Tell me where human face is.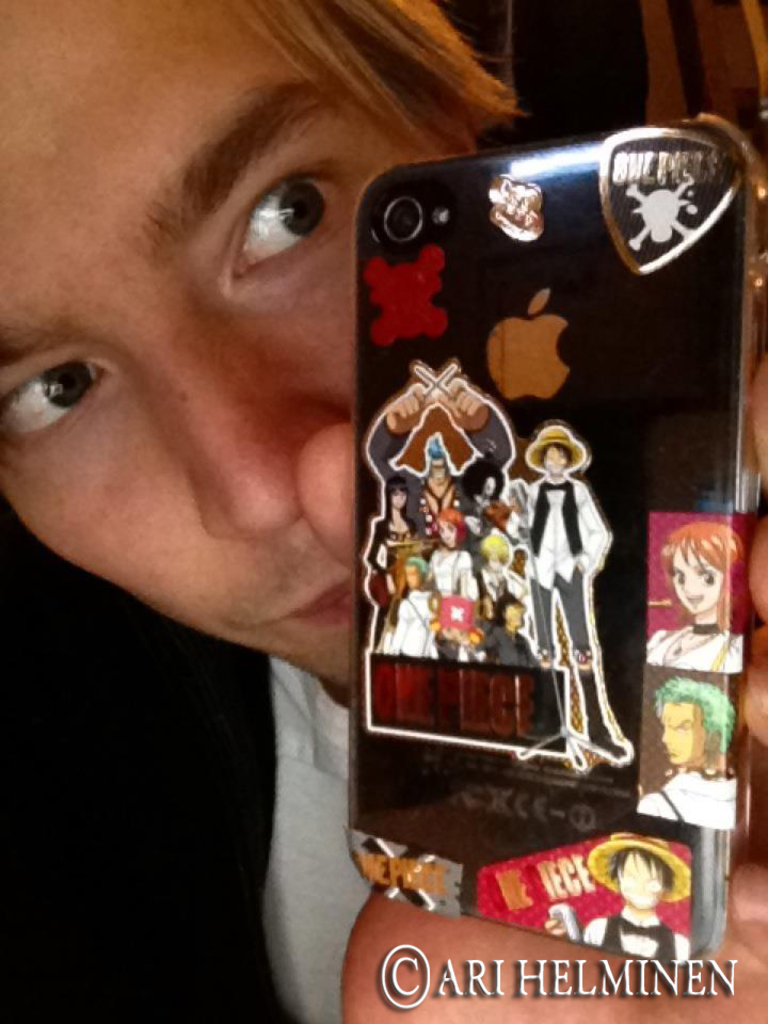
human face is at <region>393, 491, 409, 512</region>.
